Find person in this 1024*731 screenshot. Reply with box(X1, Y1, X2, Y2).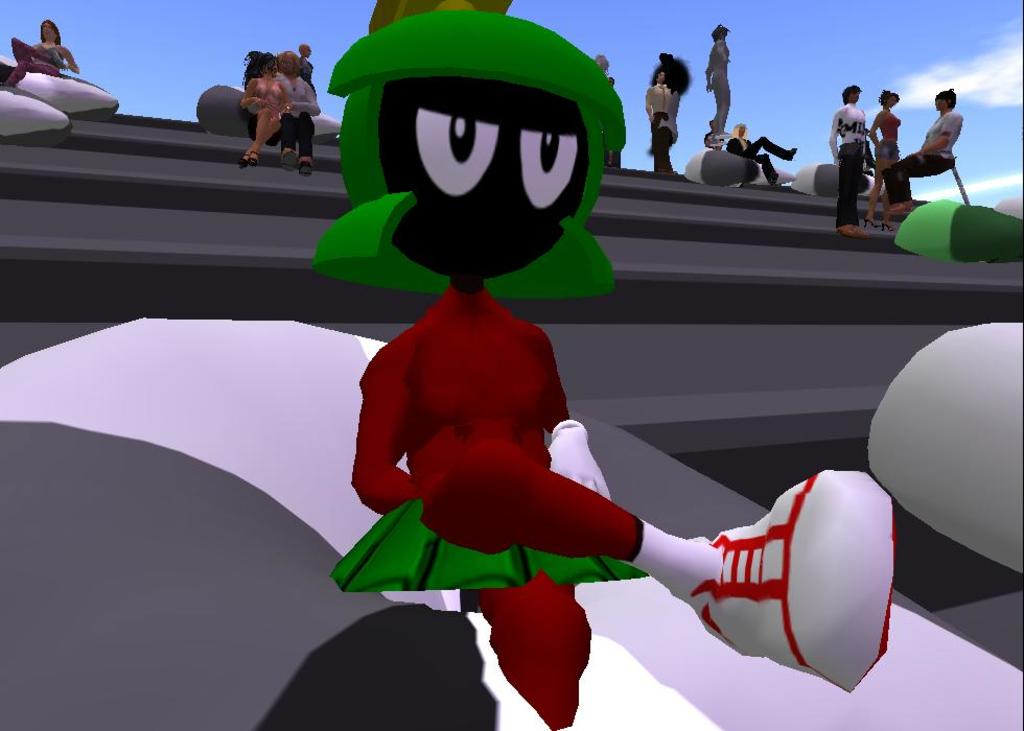
box(1, 17, 89, 88).
